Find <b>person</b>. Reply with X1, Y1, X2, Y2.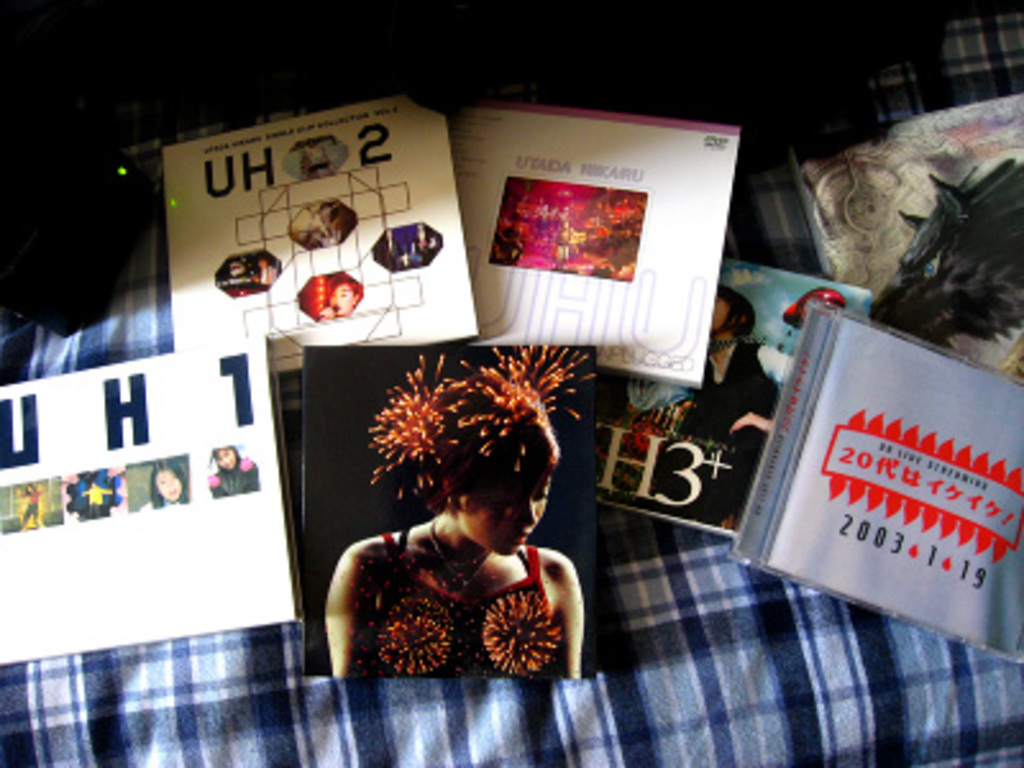
138, 456, 189, 509.
